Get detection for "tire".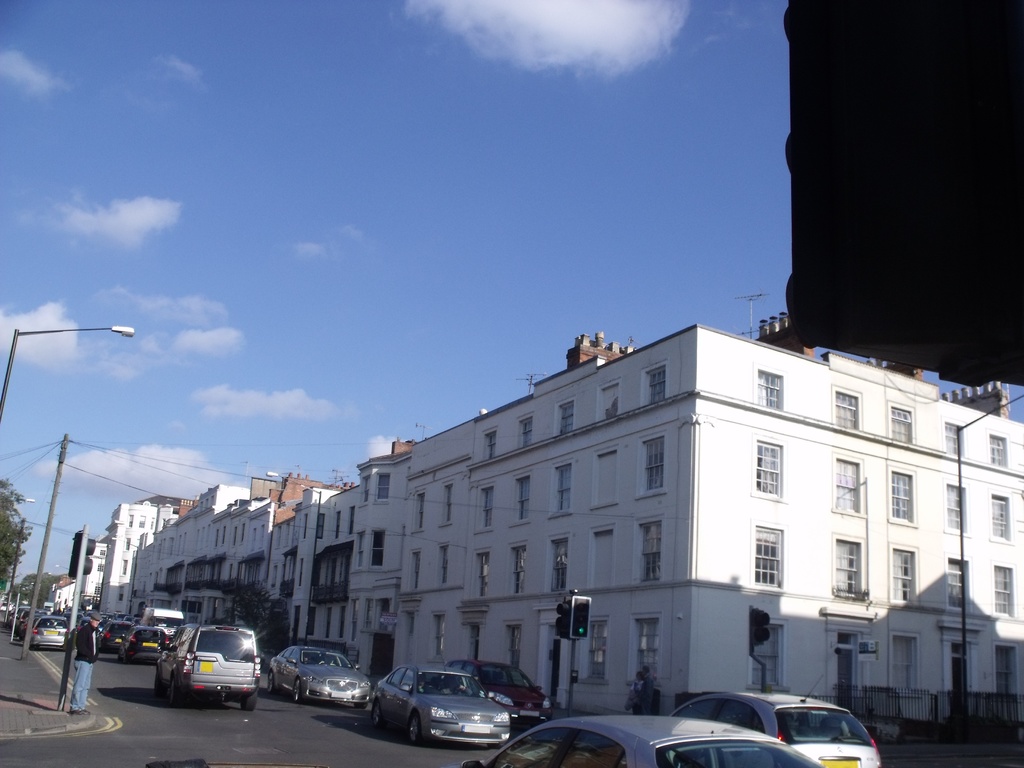
Detection: [408, 712, 428, 748].
